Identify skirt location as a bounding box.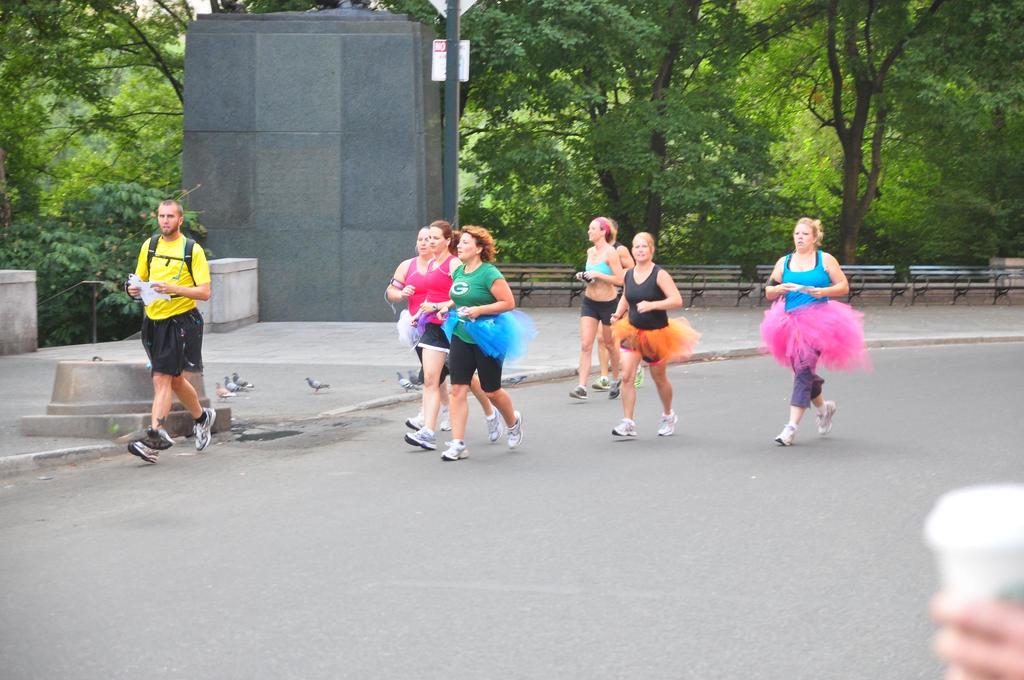
crop(604, 316, 701, 366).
